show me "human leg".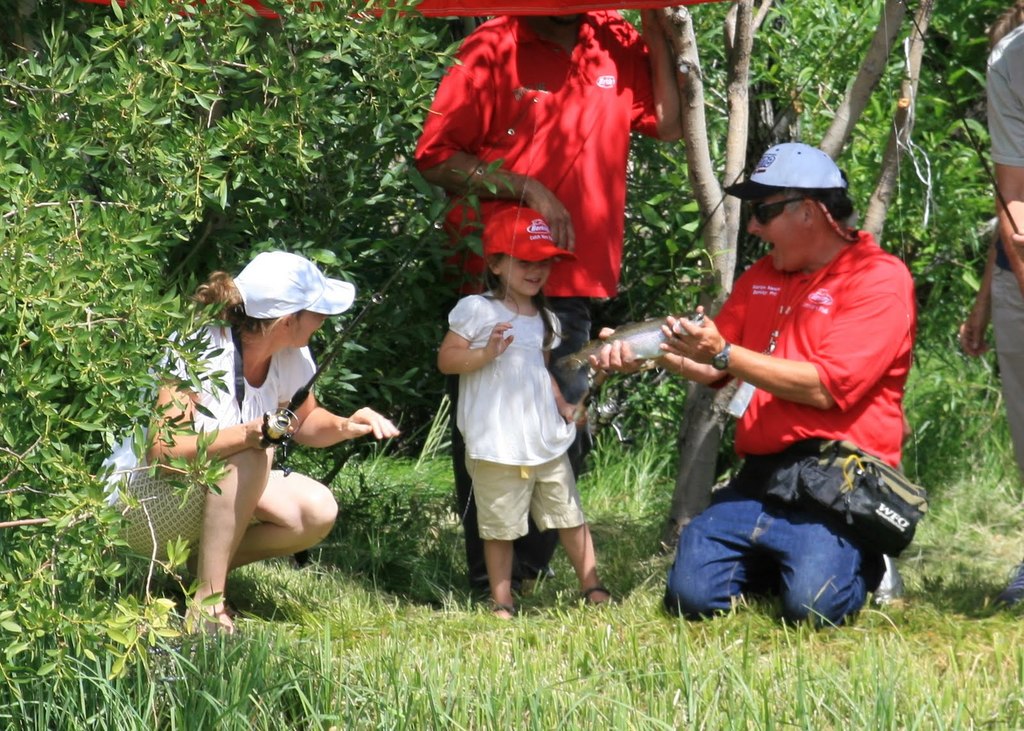
"human leg" is here: pyautogui.locateOnScreen(990, 265, 1023, 474).
